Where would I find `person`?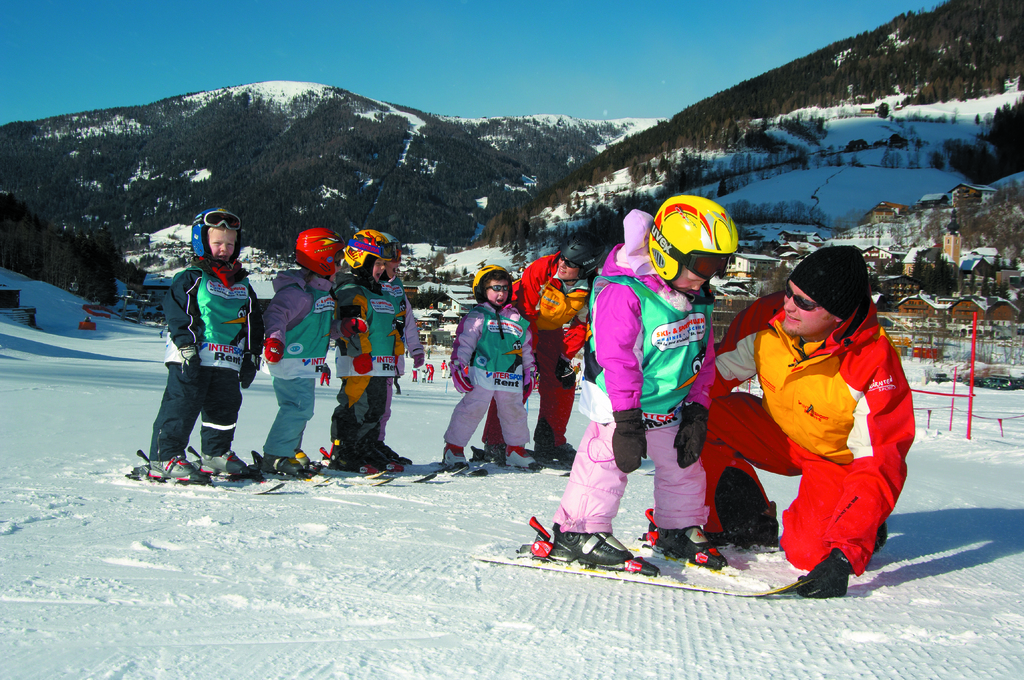
At (334, 227, 408, 471).
